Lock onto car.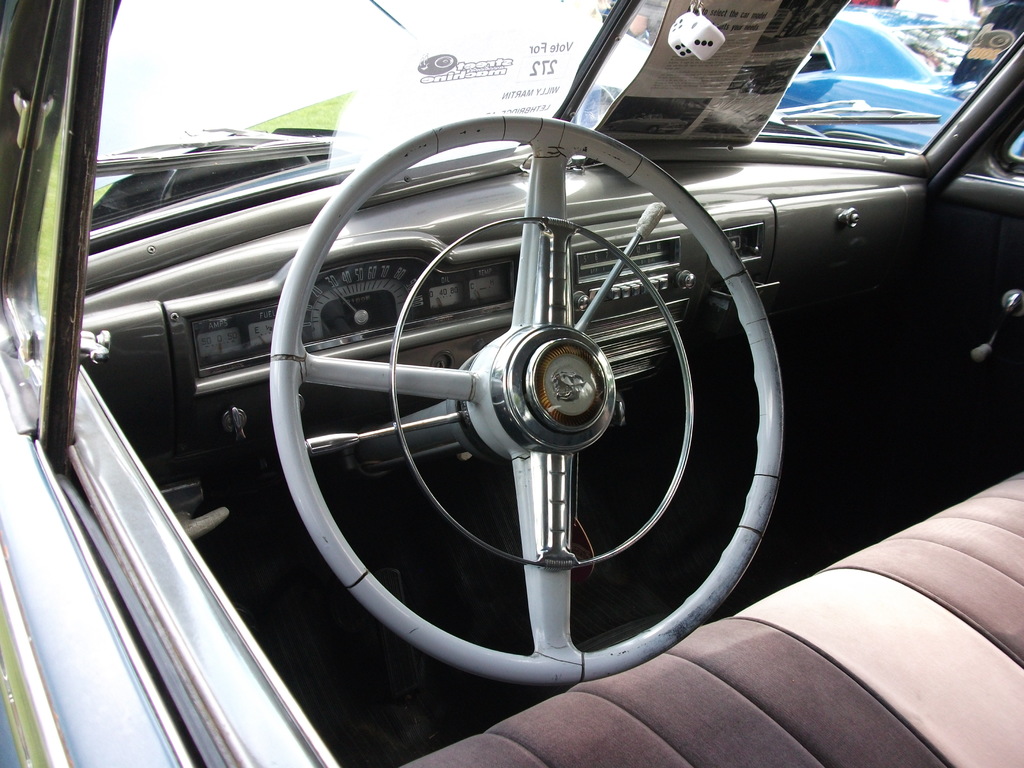
Locked: BBox(0, 0, 1023, 767).
